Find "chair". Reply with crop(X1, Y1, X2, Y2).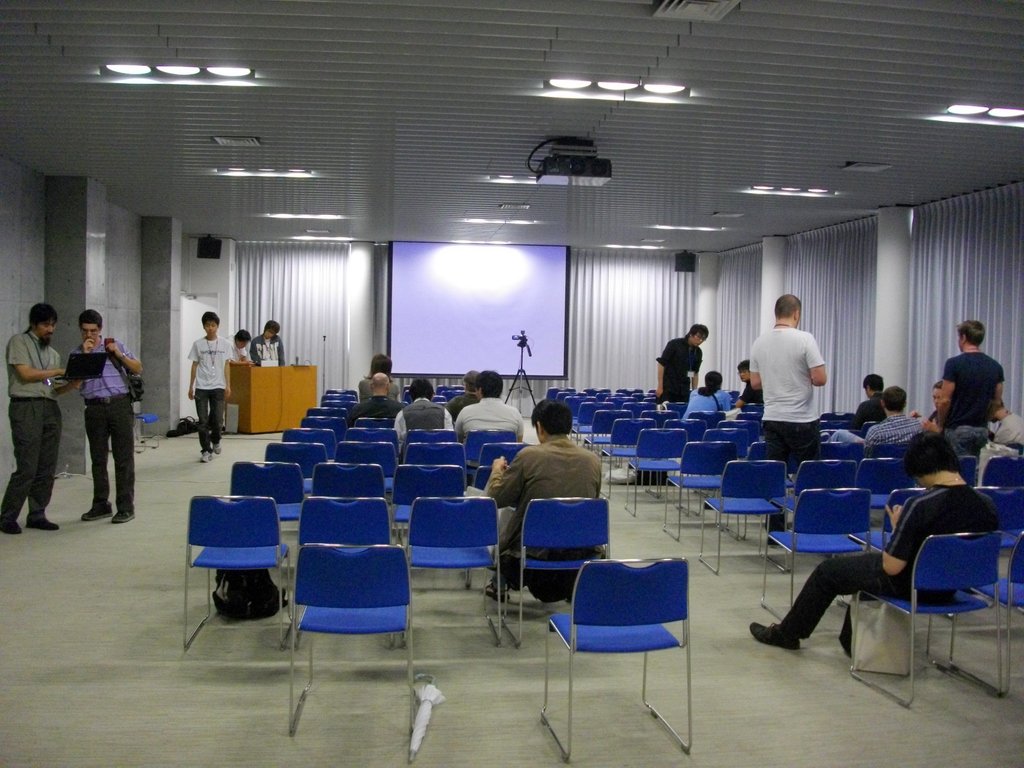
crop(625, 427, 682, 521).
